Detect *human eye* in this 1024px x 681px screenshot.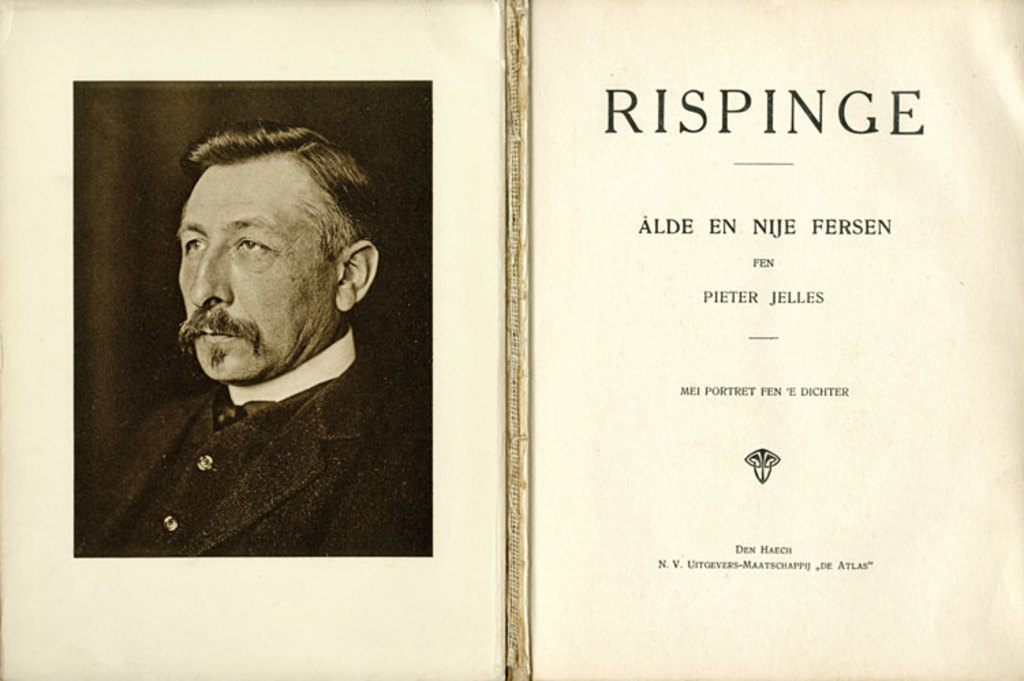
Detection: bbox(182, 237, 209, 258).
